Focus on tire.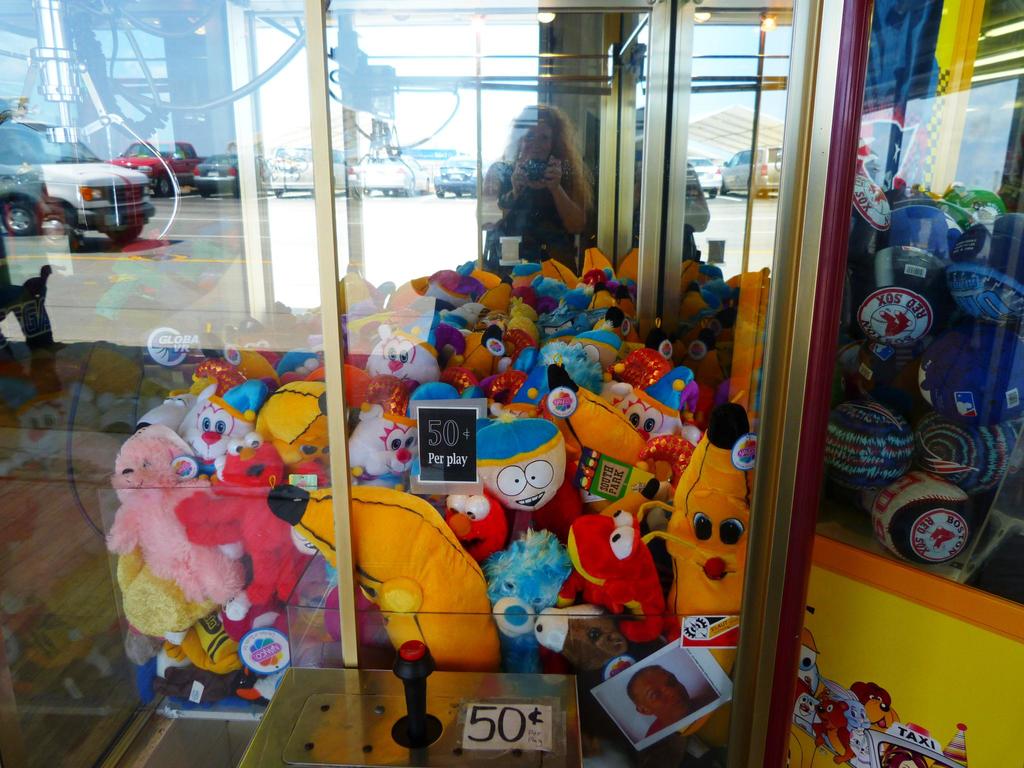
Focused at <bbox>719, 184, 728, 196</bbox>.
